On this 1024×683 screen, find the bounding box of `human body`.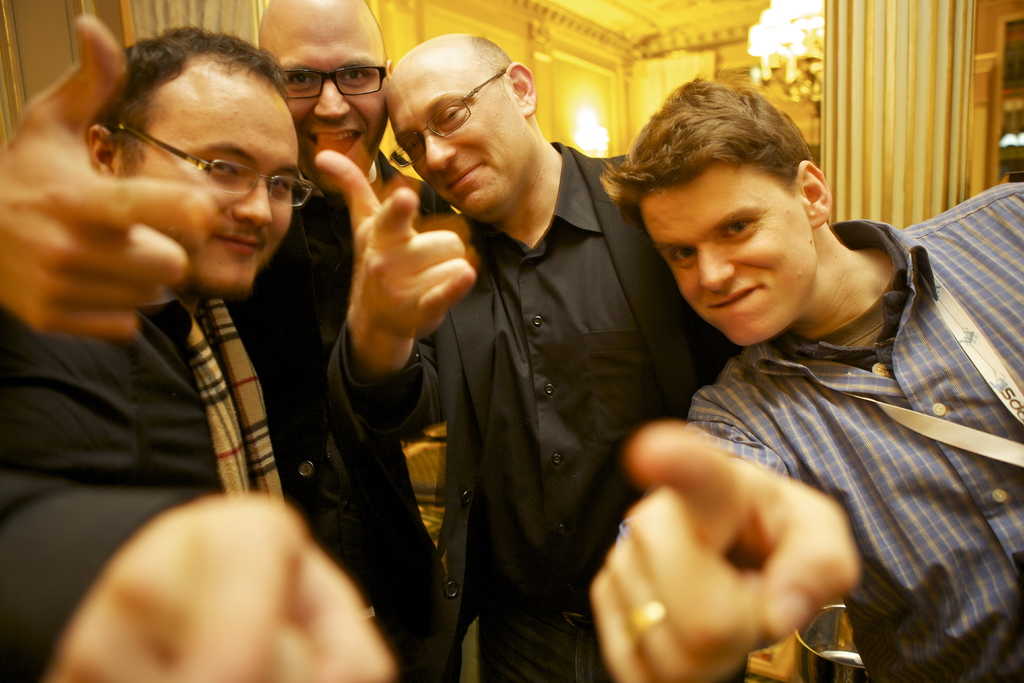
Bounding box: pyautogui.locateOnScreen(0, 147, 460, 682).
